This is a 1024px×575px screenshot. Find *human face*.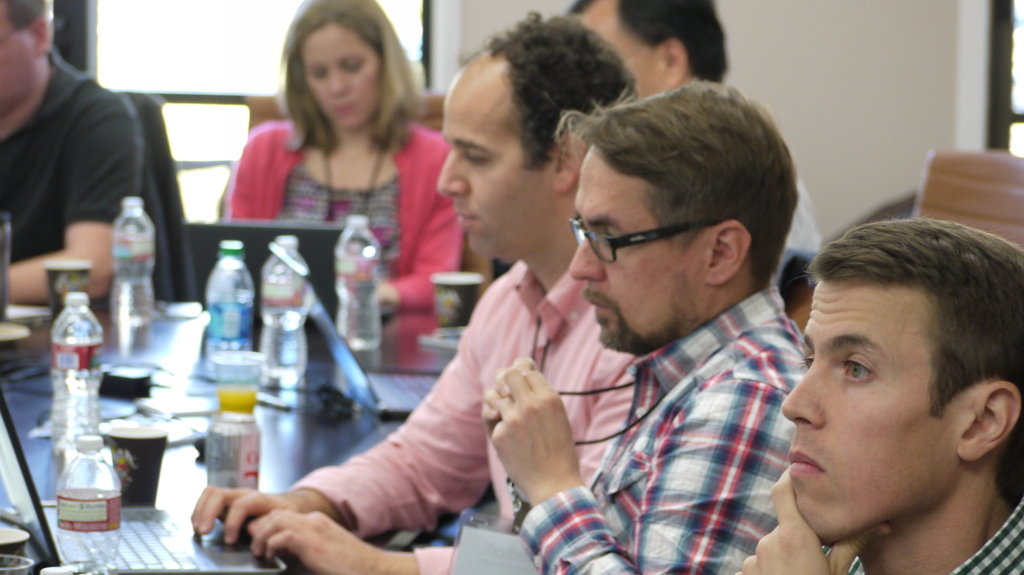
Bounding box: bbox(436, 61, 547, 258).
